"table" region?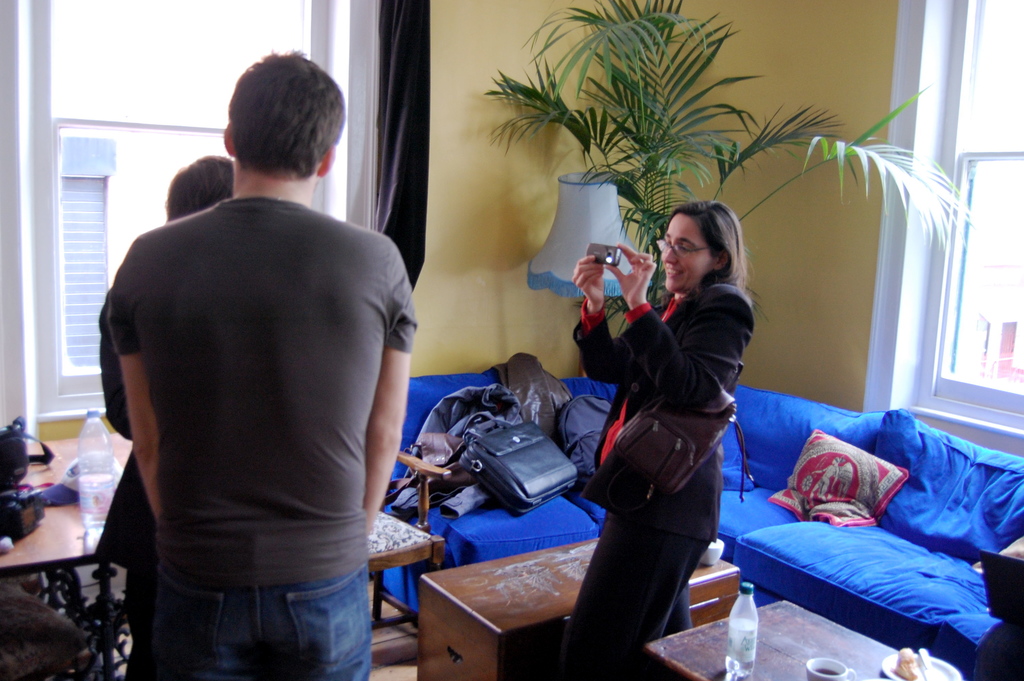
{"left": 0, "top": 427, "right": 131, "bottom": 680}
